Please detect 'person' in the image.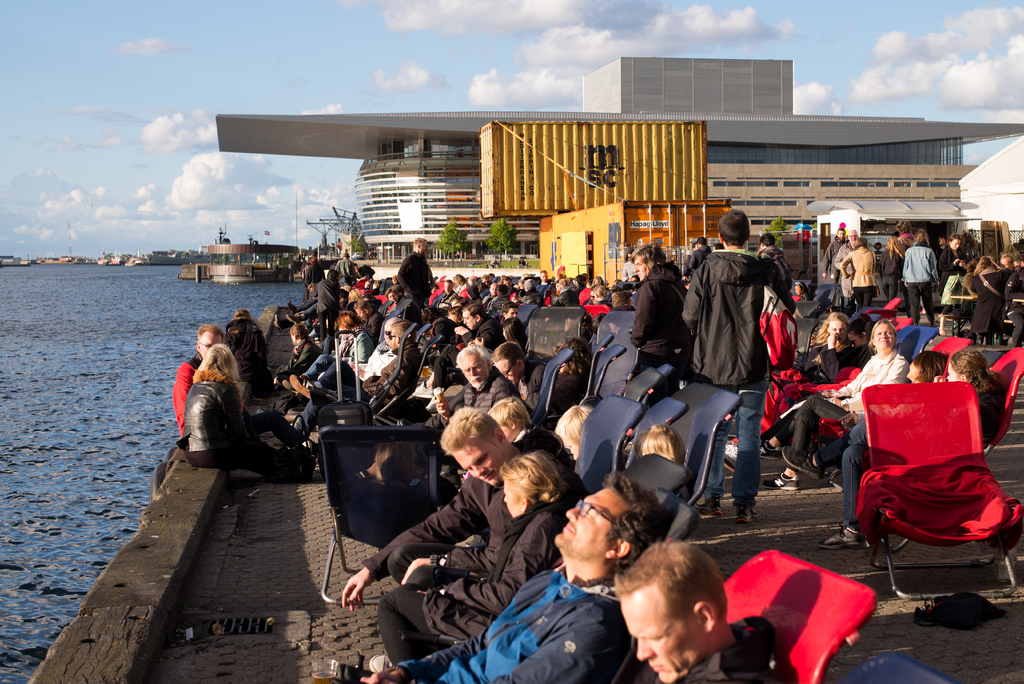
940/234/968/302.
